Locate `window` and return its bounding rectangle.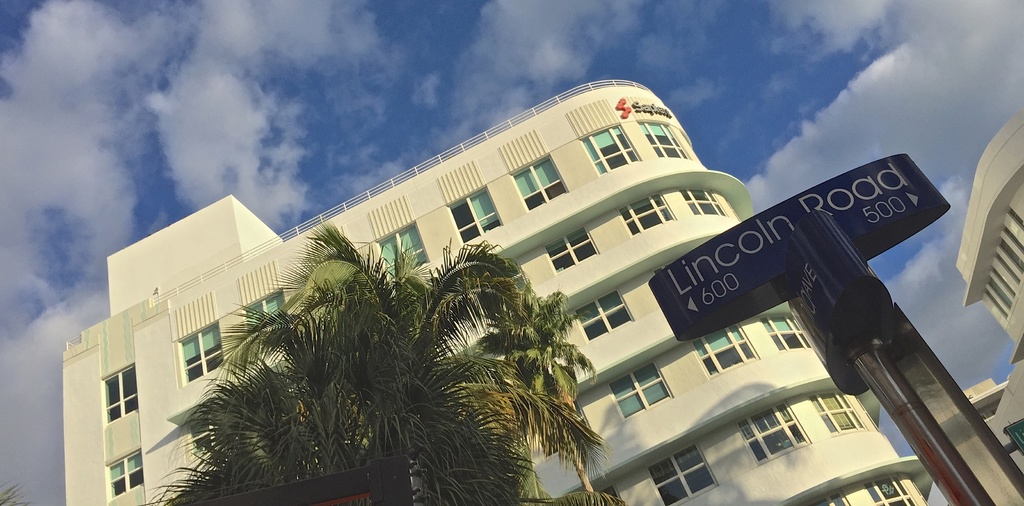
locate(620, 189, 671, 237).
